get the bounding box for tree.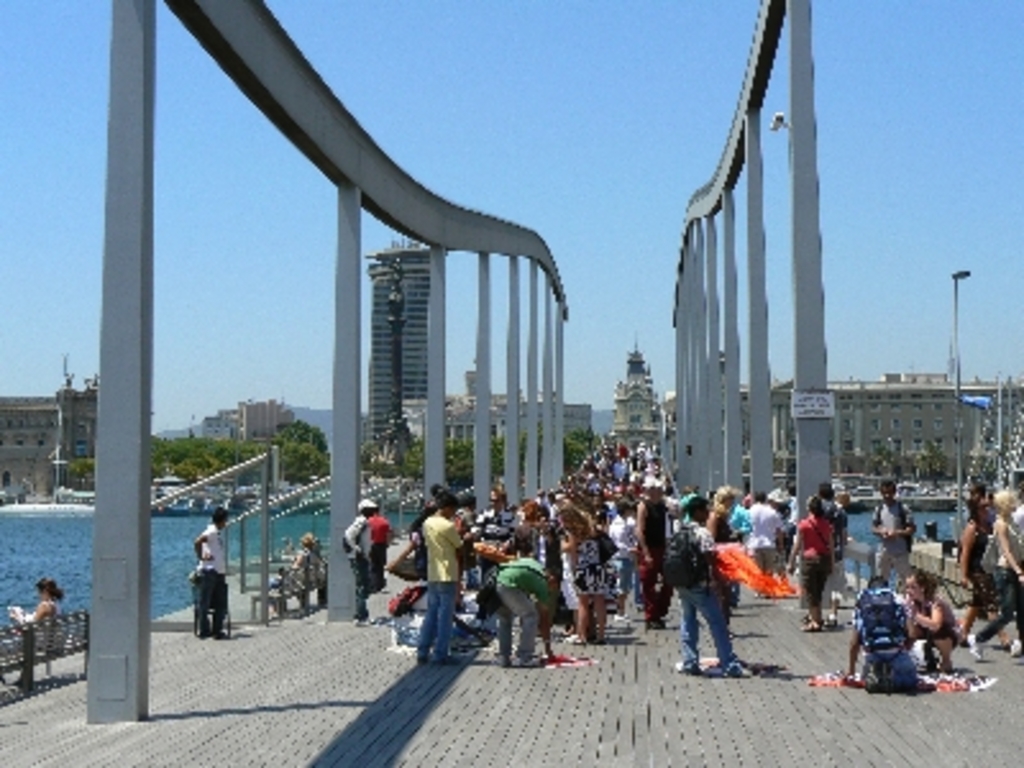
crop(489, 430, 520, 476).
